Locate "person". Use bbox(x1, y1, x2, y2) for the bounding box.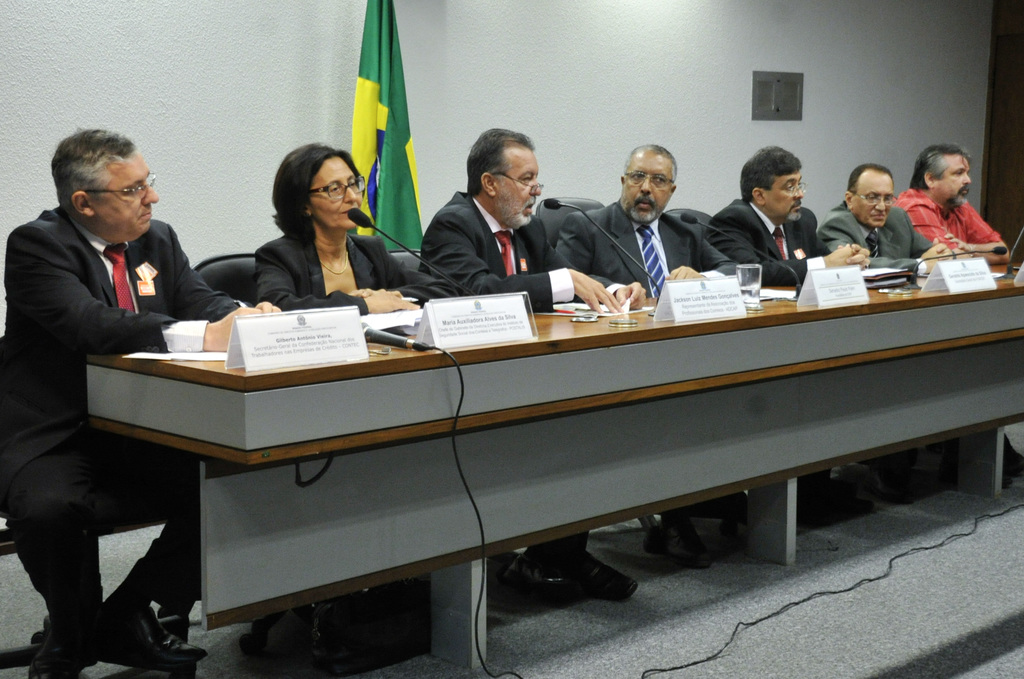
bbox(0, 127, 285, 678).
